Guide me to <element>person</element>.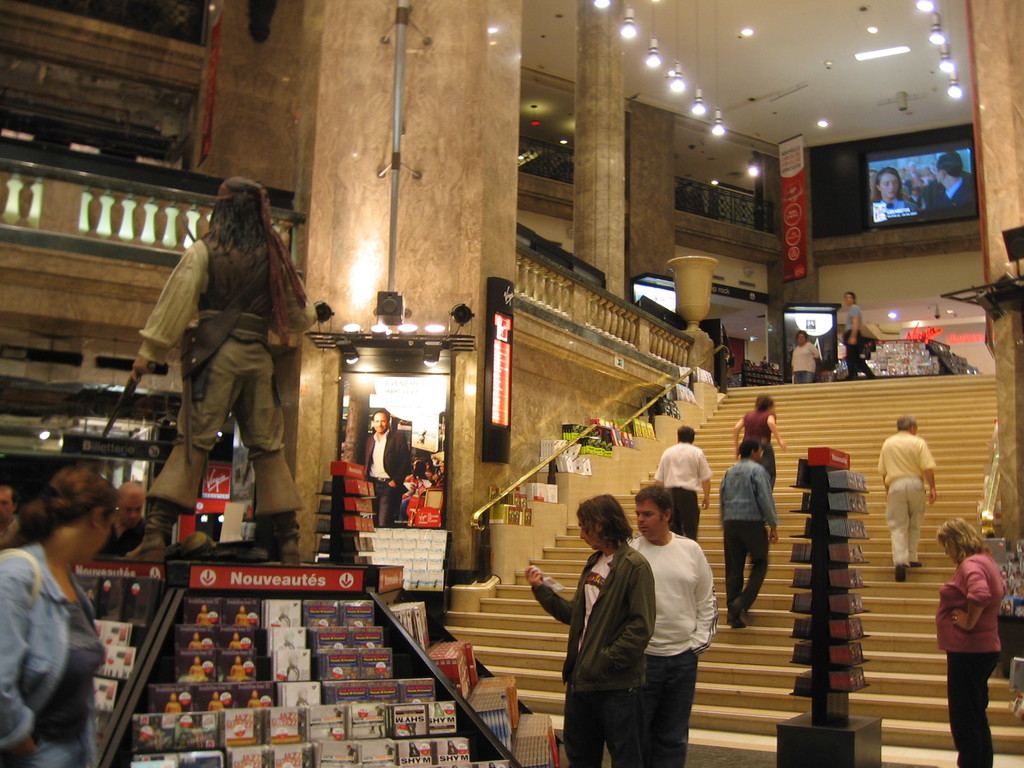
Guidance: <region>520, 495, 657, 767</region>.
